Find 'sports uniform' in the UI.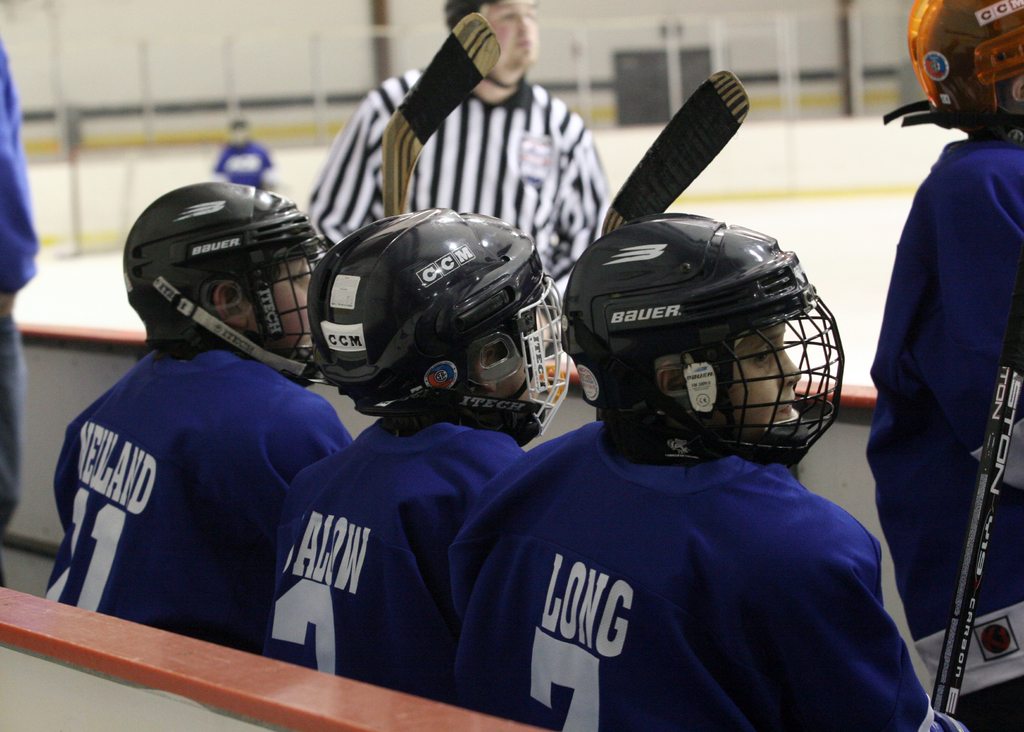
UI element at box(45, 174, 355, 648).
